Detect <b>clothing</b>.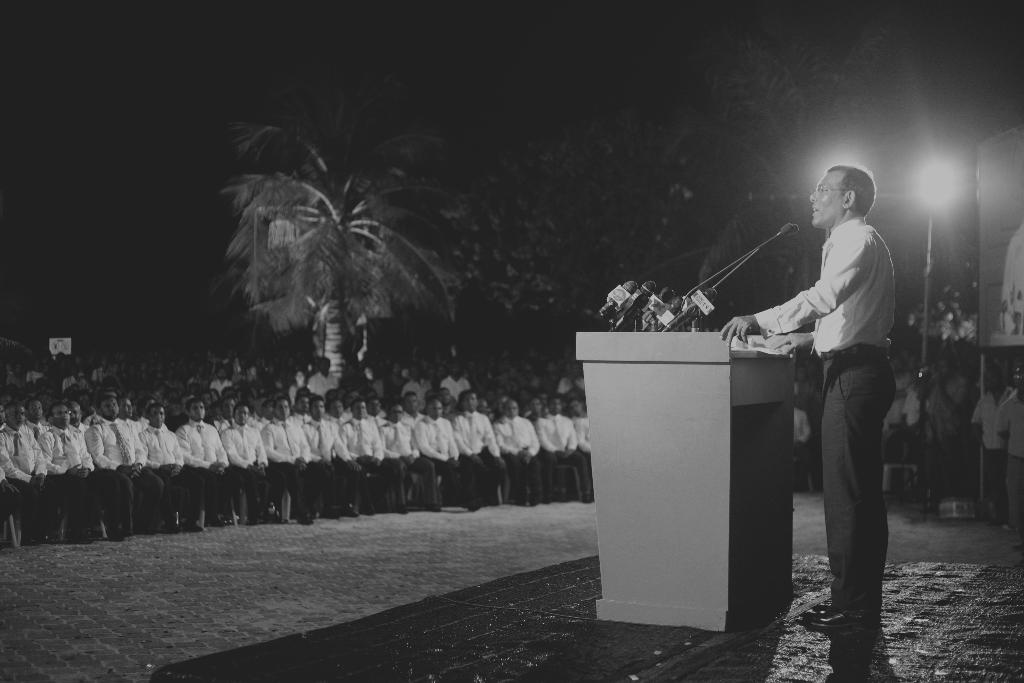
Detected at pyautogui.locateOnScreen(0, 427, 49, 548).
